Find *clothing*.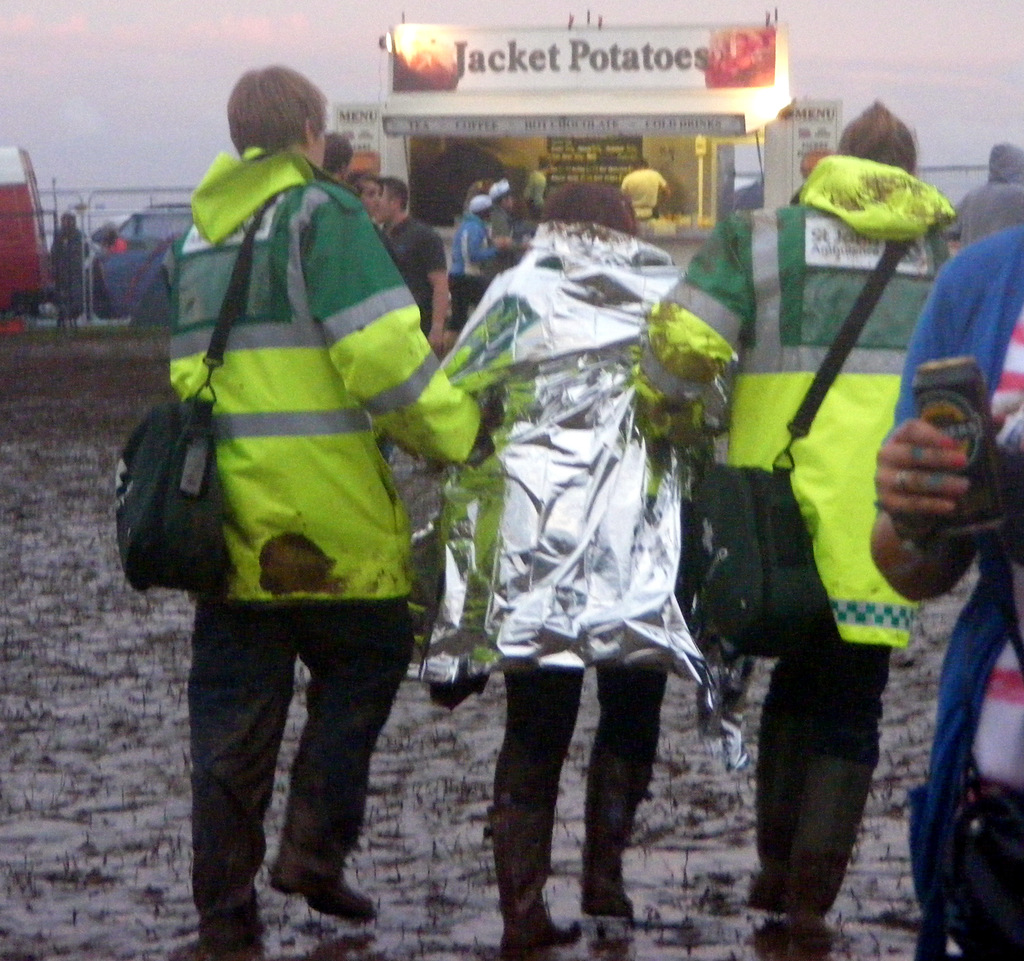
886,216,1016,911.
